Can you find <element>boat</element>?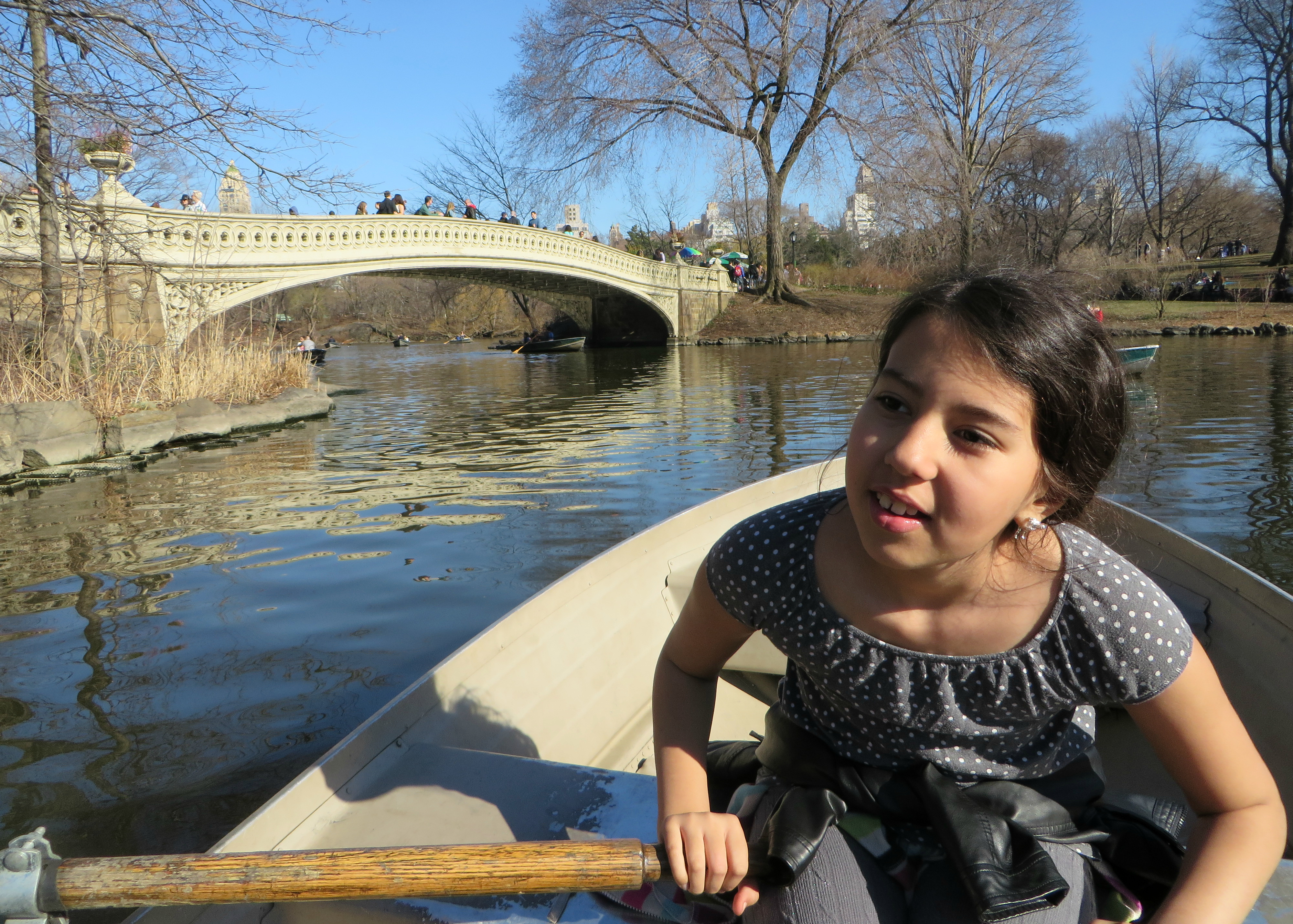
Yes, bounding box: [40,144,418,298].
